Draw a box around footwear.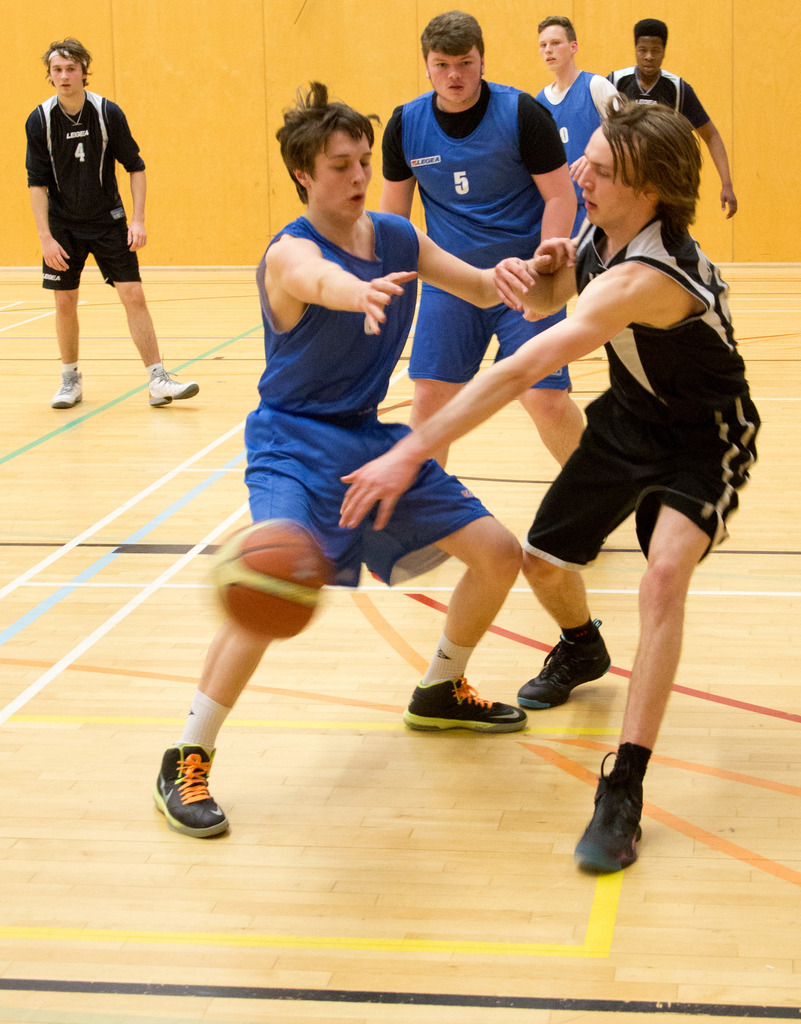
rect(518, 623, 612, 711).
